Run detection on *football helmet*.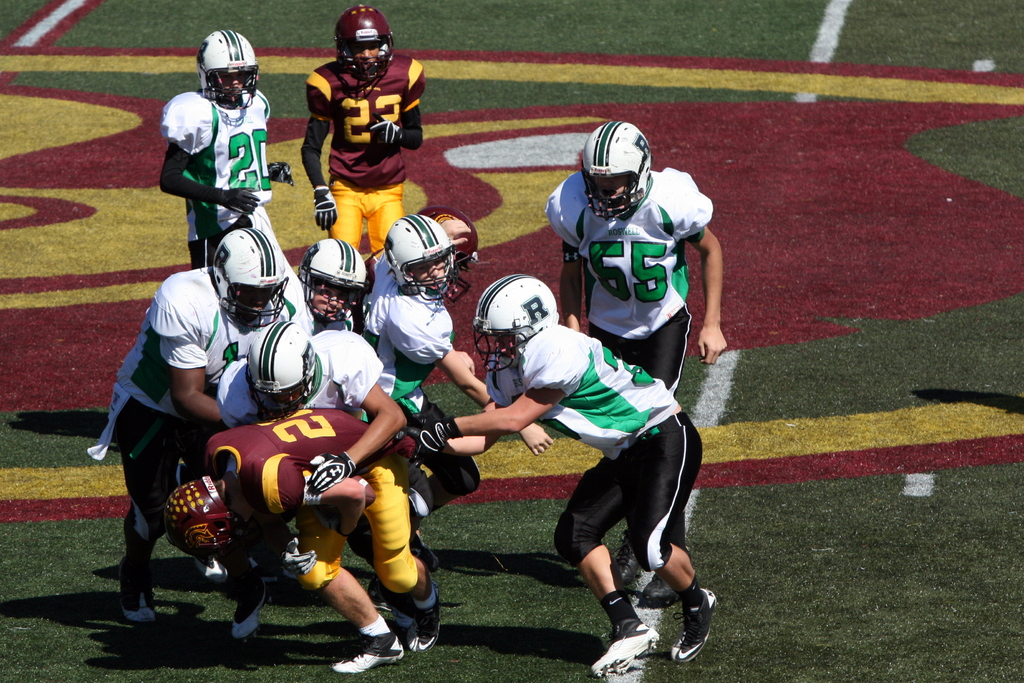
Result: 335 6 395 83.
